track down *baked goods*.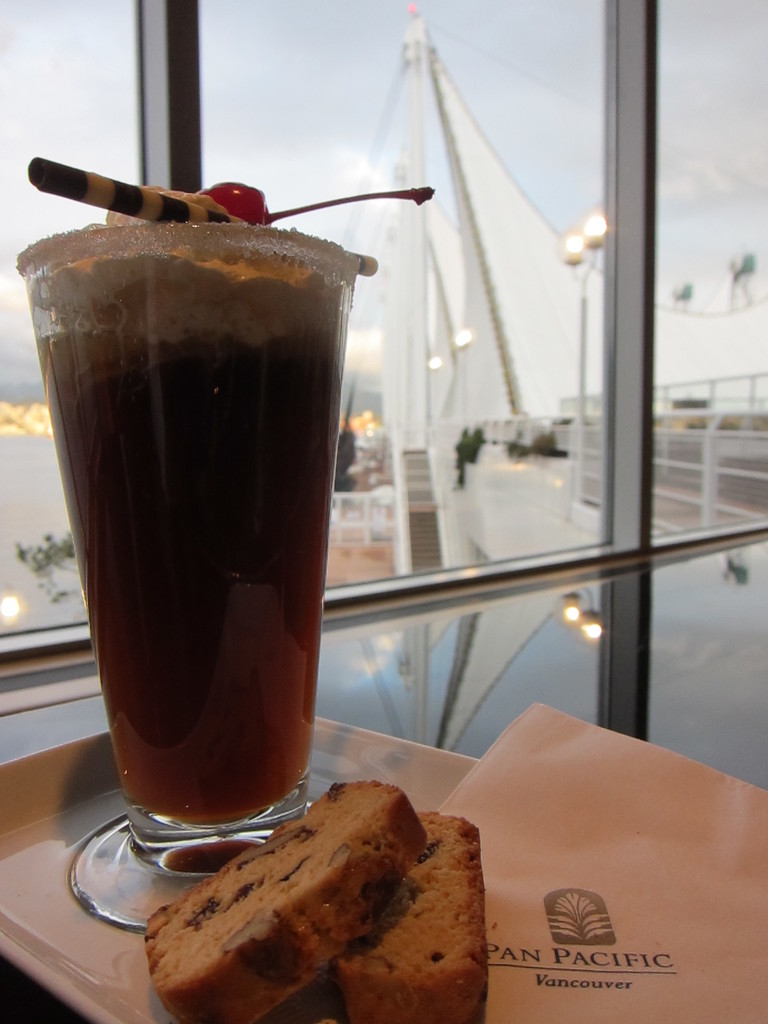
Tracked to crop(148, 776, 430, 1023).
